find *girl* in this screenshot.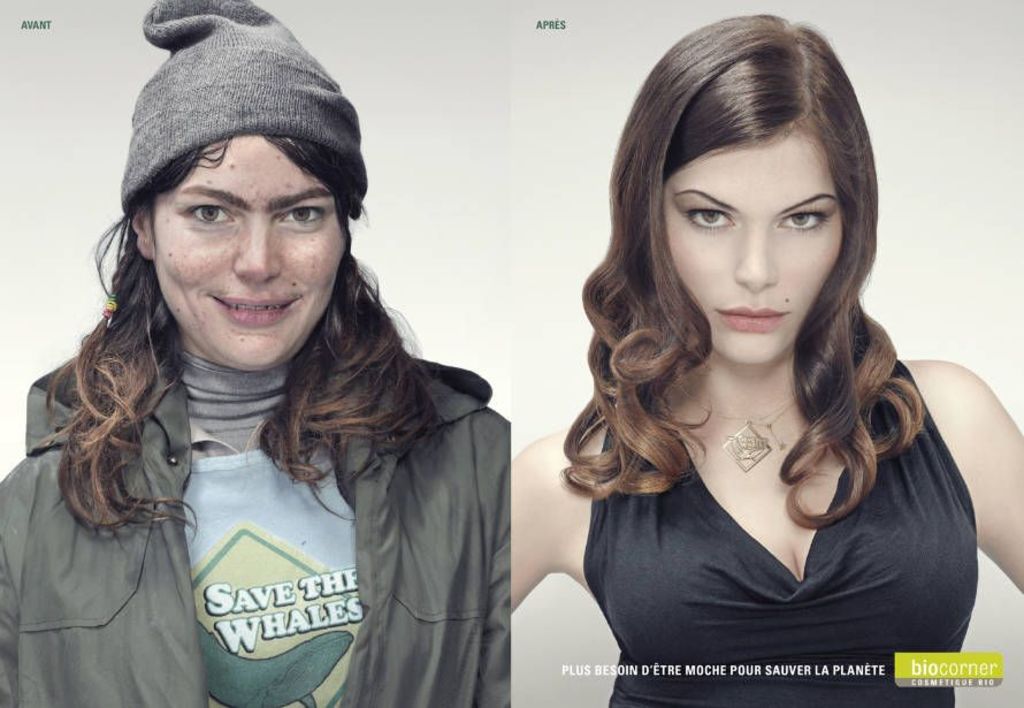
The bounding box for *girl* is (0, 0, 510, 707).
